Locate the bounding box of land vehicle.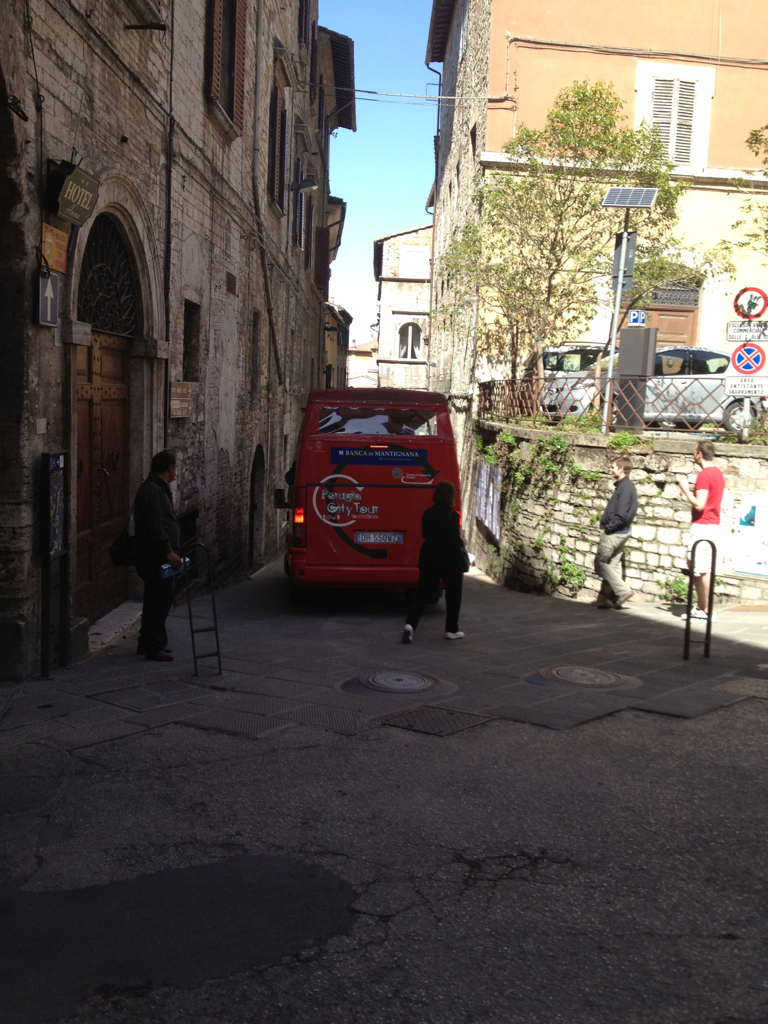
Bounding box: 272,370,477,605.
